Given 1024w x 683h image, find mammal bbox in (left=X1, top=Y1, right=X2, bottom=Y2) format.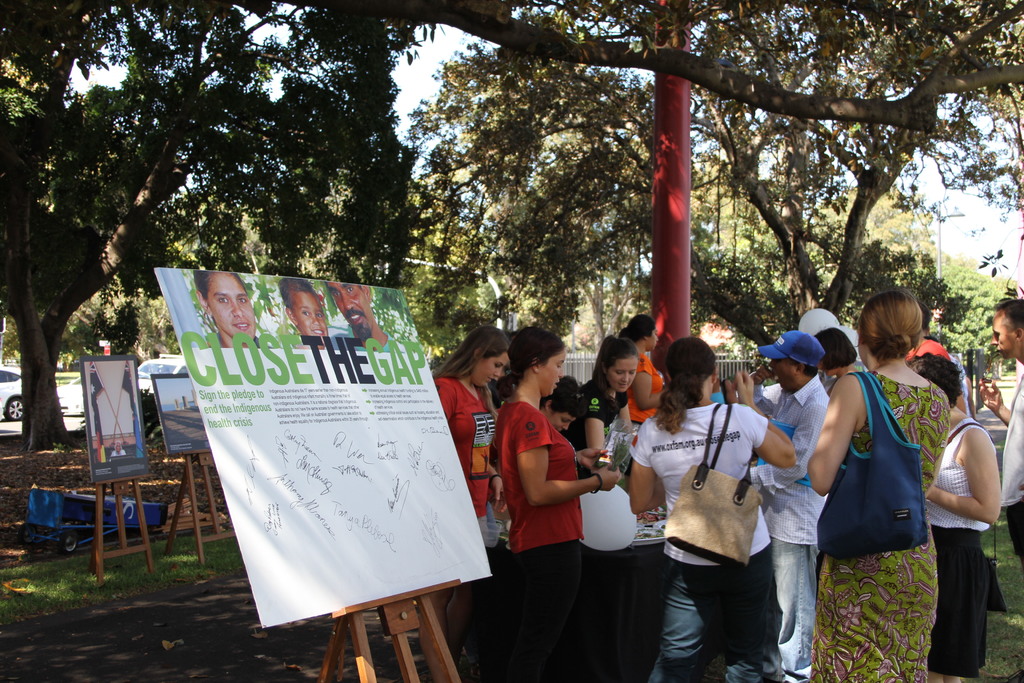
(left=602, top=314, right=666, bottom=457).
